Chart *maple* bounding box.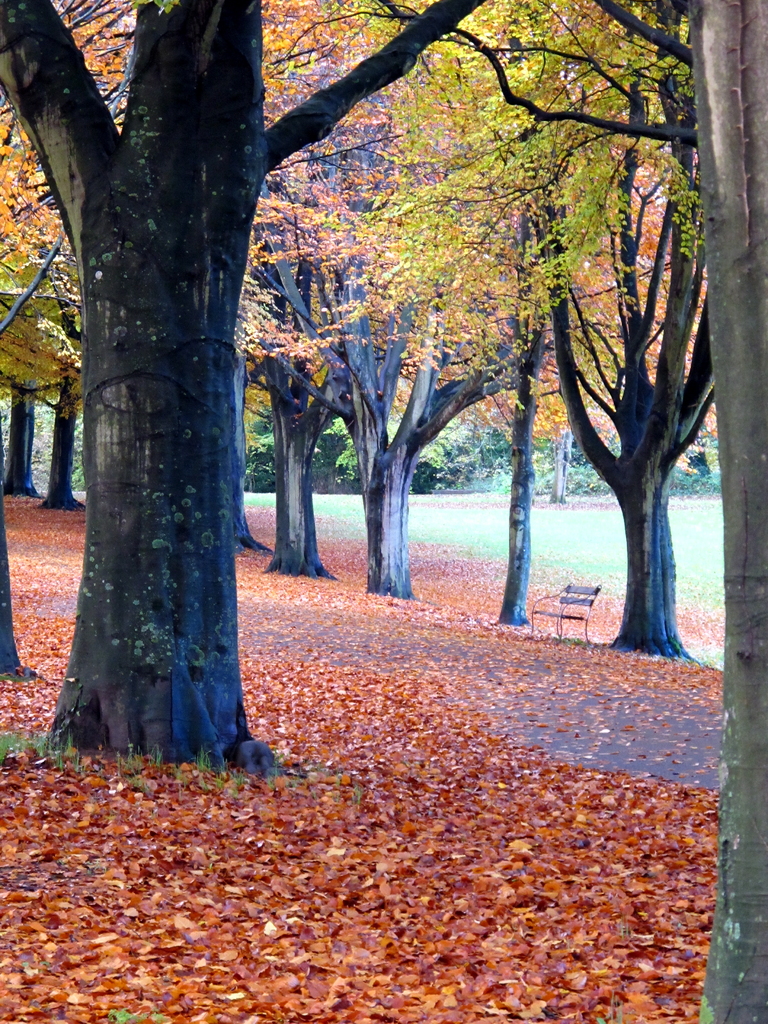
Charted: [321, 194, 508, 600].
